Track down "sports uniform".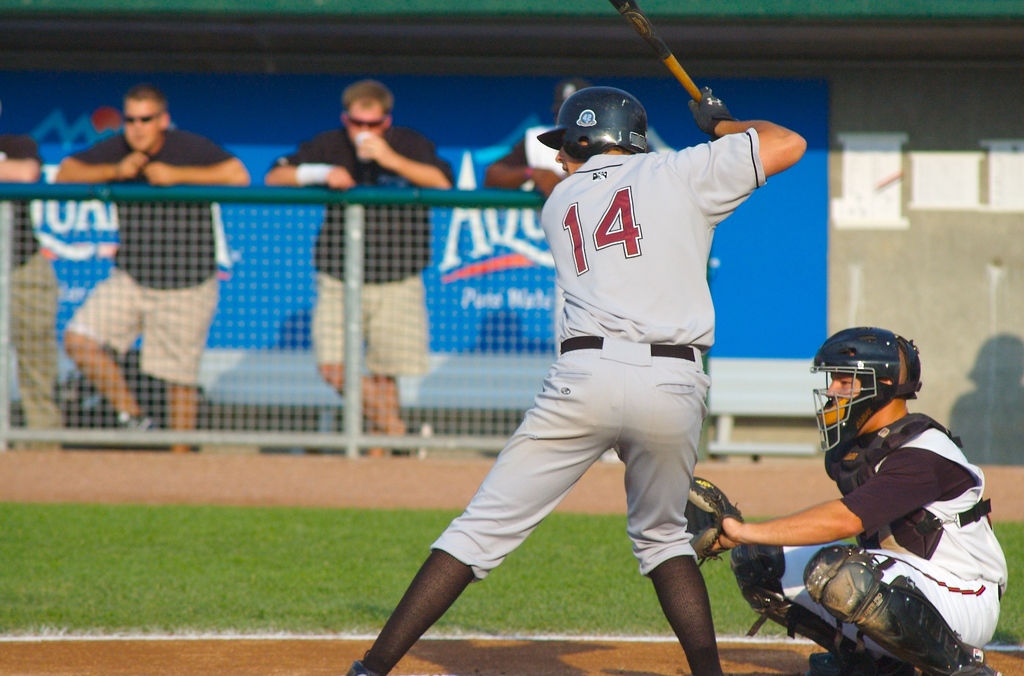
Tracked to (0, 140, 81, 460).
